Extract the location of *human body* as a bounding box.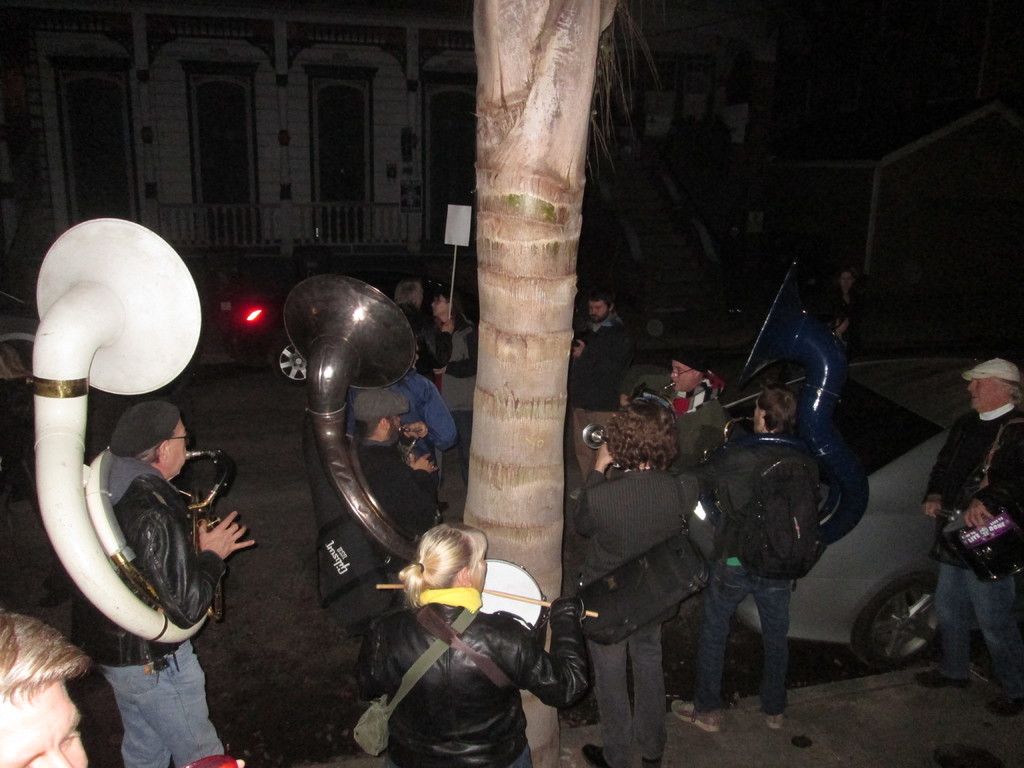
left=824, top=267, right=858, bottom=353.
